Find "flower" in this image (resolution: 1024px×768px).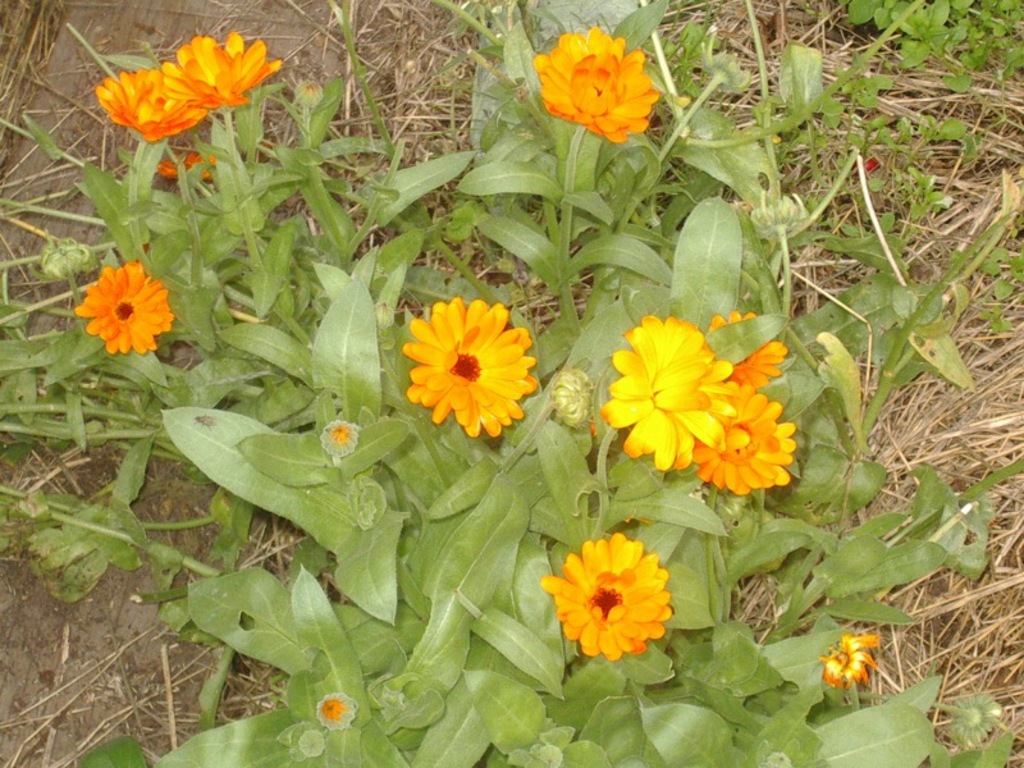
left=599, top=312, right=732, bottom=472.
